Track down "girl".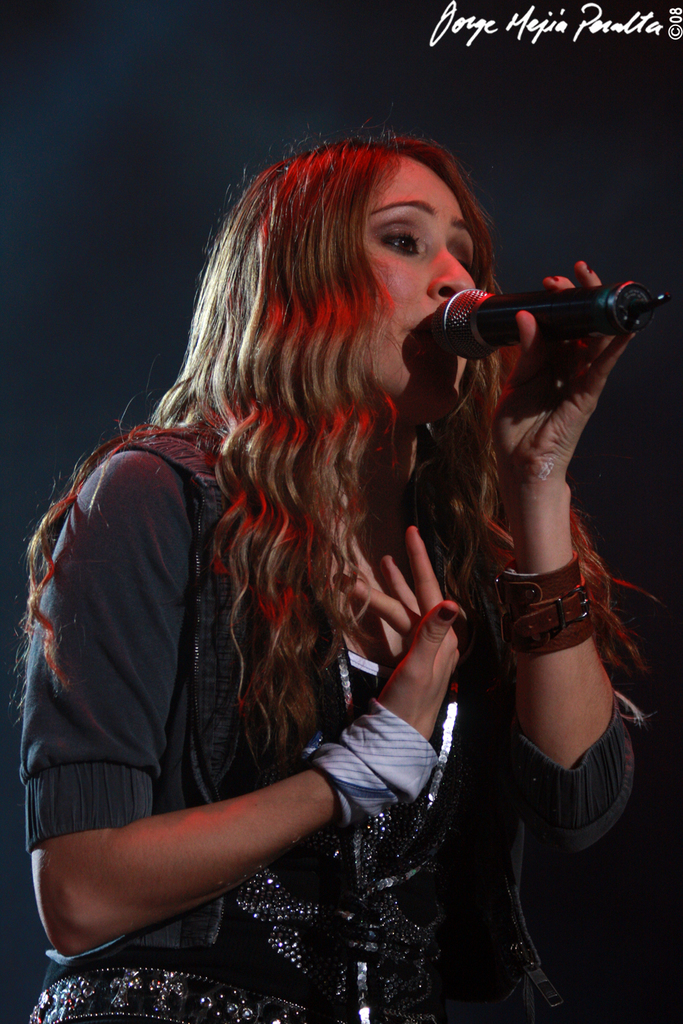
Tracked to 10:122:682:1023.
